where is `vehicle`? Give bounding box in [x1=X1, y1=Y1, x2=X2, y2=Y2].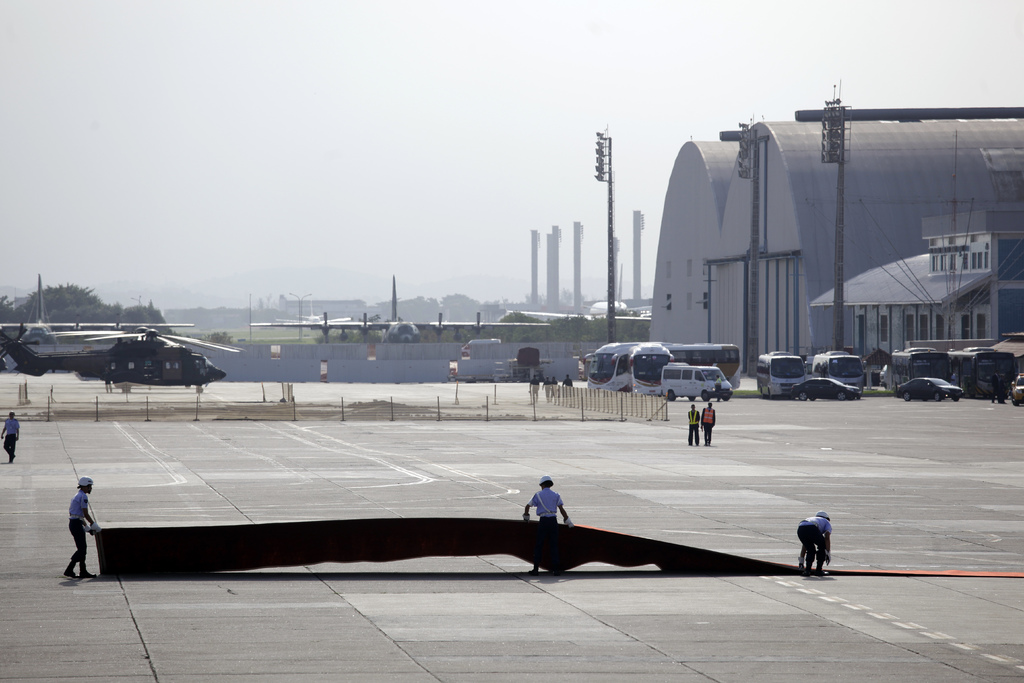
[x1=584, y1=342, x2=669, y2=397].
